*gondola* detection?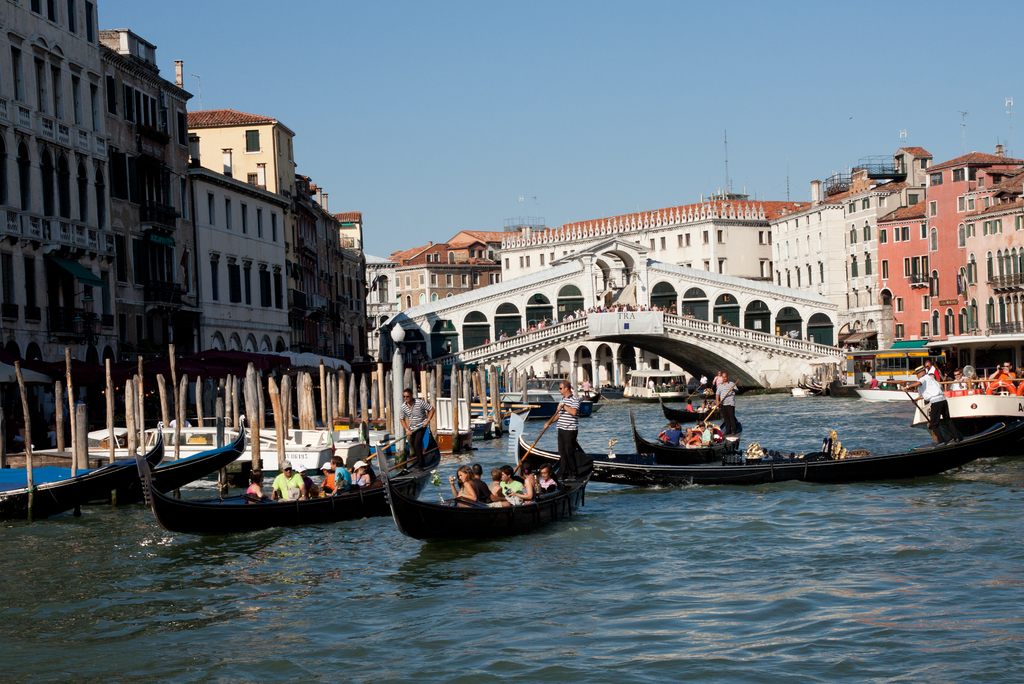
box=[661, 390, 723, 422]
